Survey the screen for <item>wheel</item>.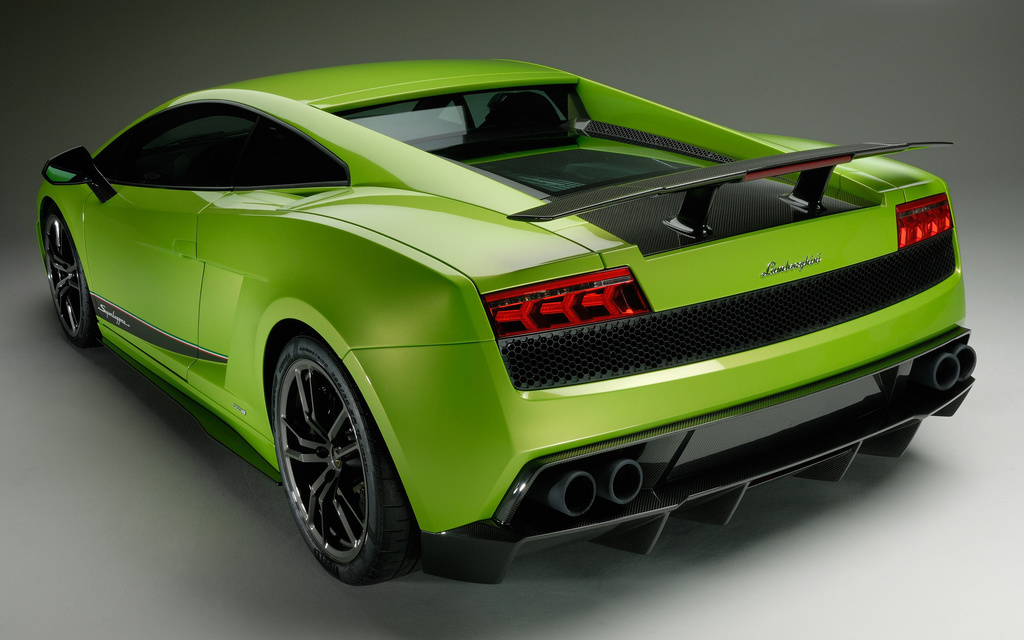
Survey found: x1=260 y1=322 x2=393 y2=593.
